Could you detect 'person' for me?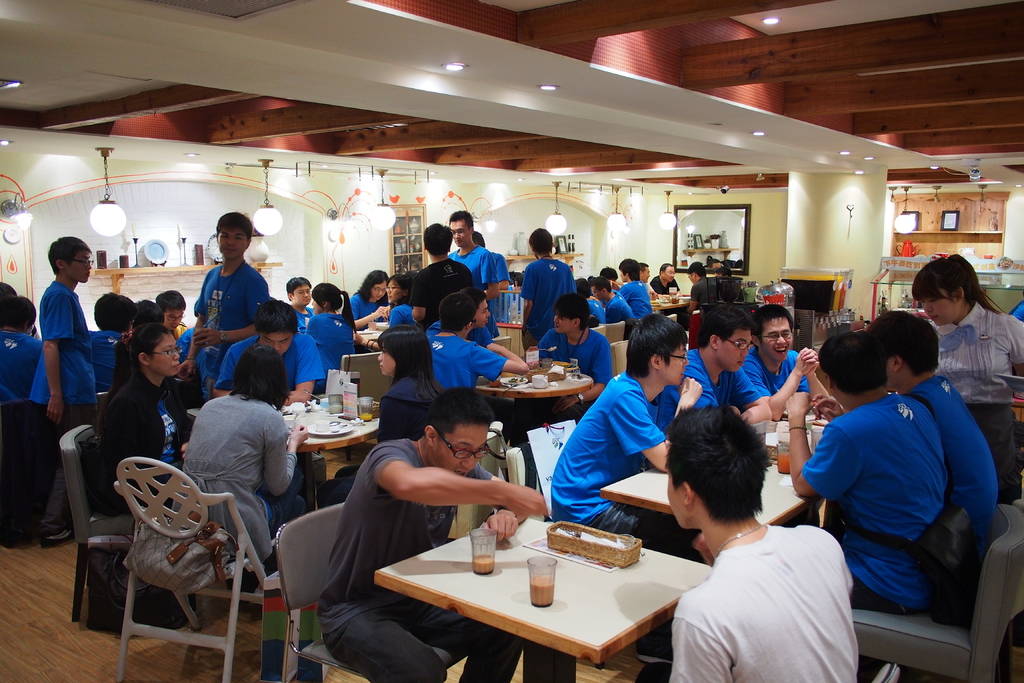
Detection result: (left=621, top=258, right=650, bottom=319).
